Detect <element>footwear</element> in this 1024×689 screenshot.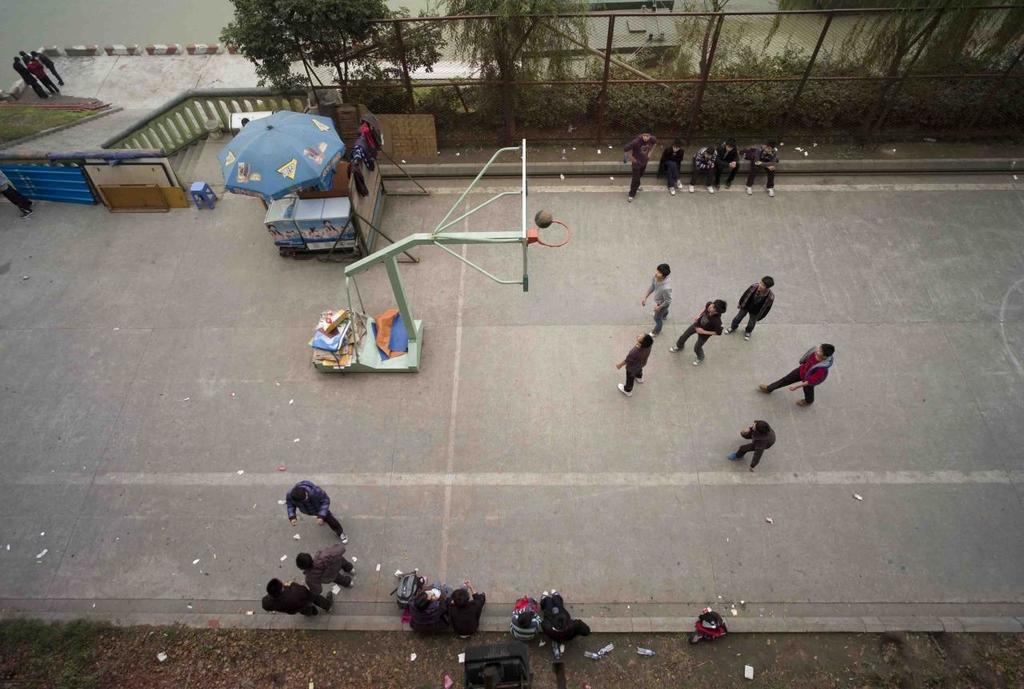
Detection: 758/387/770/395.
